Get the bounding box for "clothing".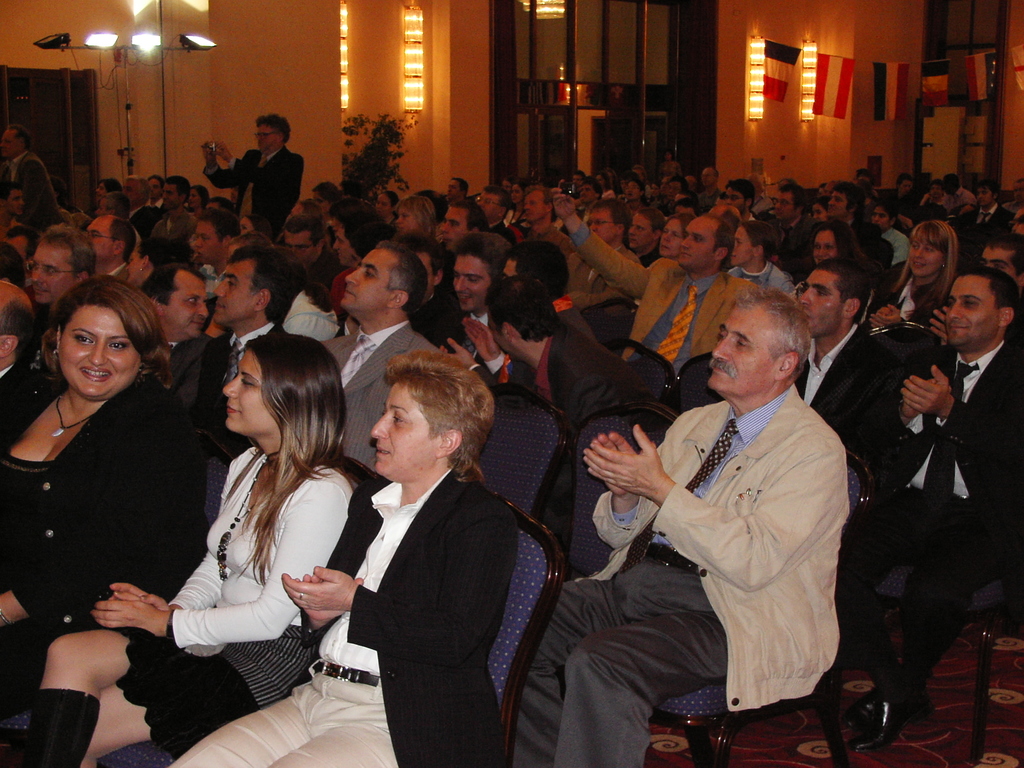
crop(200, 140, 302, 244).
